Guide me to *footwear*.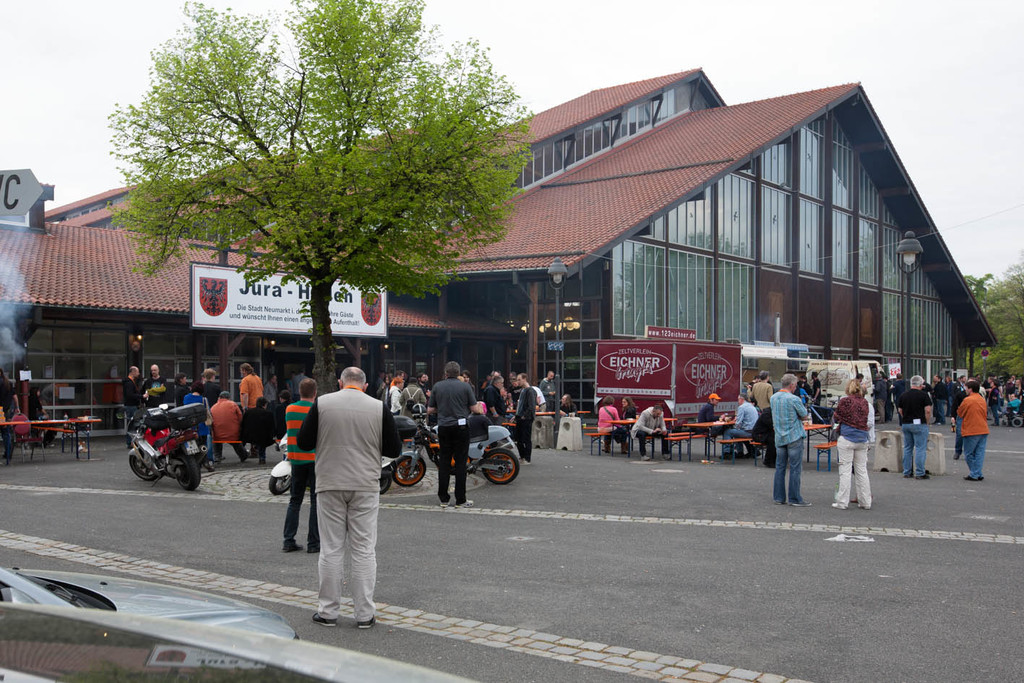
Guidance: [965, 475, 978, 481].
